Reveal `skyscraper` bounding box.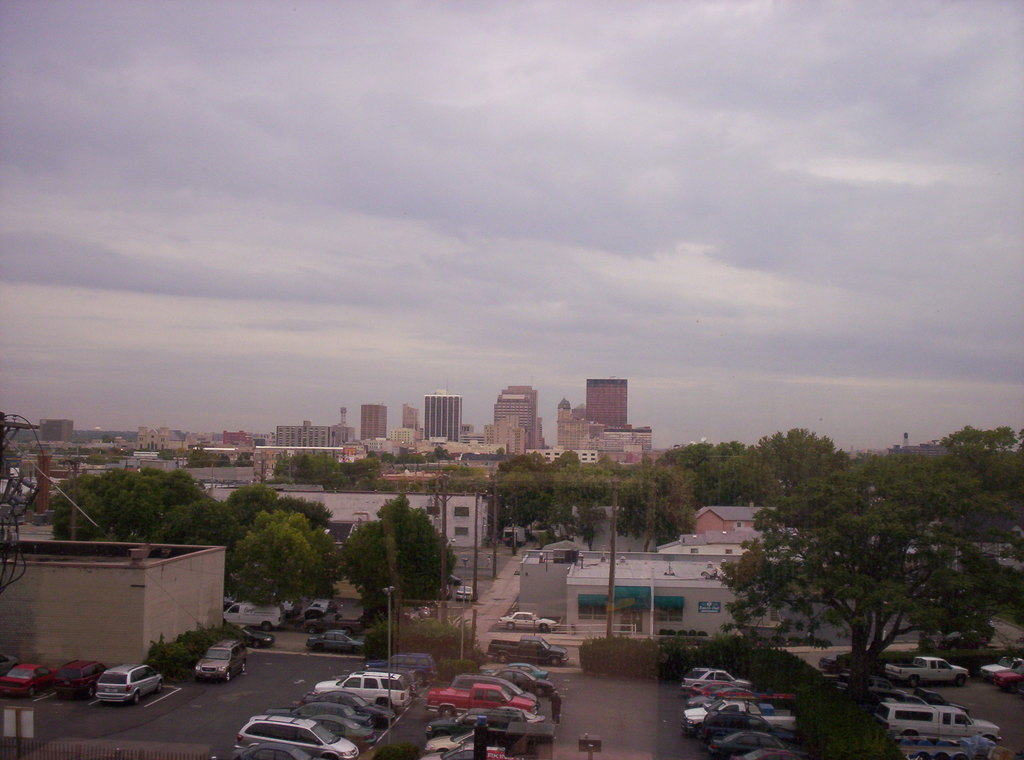
Revealed: (x1=362, y1=403, x2=391, y2=442).
